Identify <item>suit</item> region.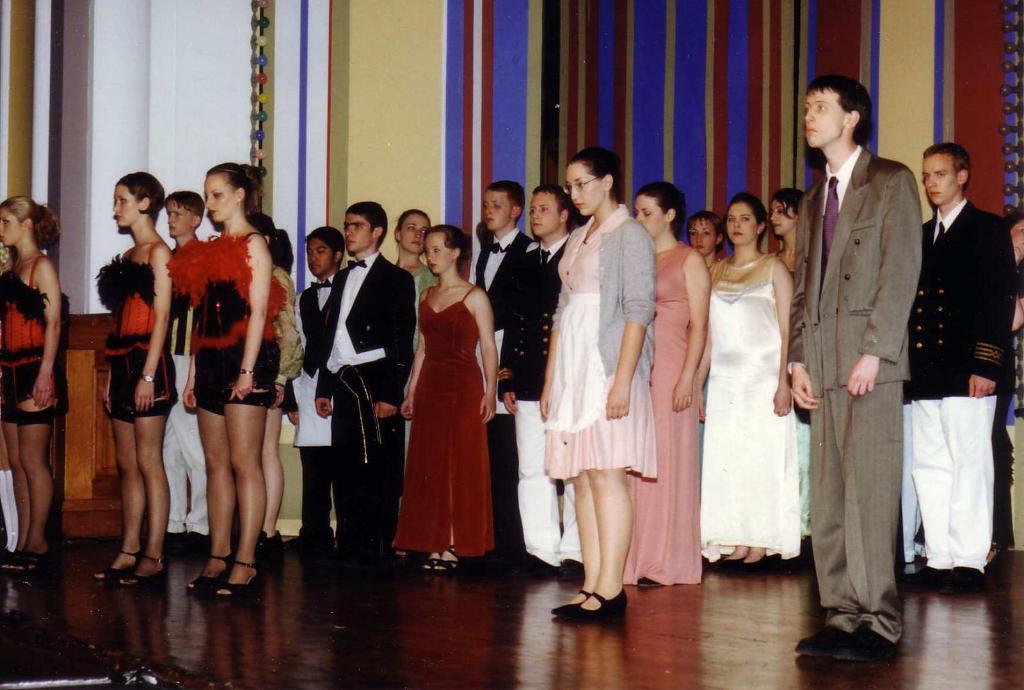
Region: (470,228,535,552).
